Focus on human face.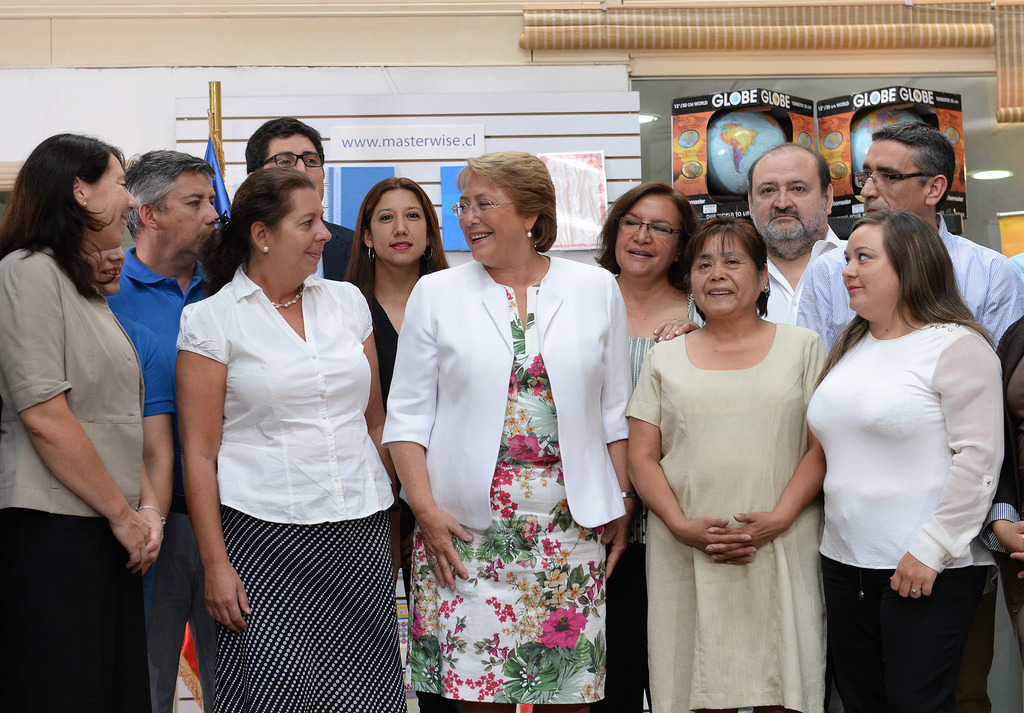
Focused at (859,138,931,215).
